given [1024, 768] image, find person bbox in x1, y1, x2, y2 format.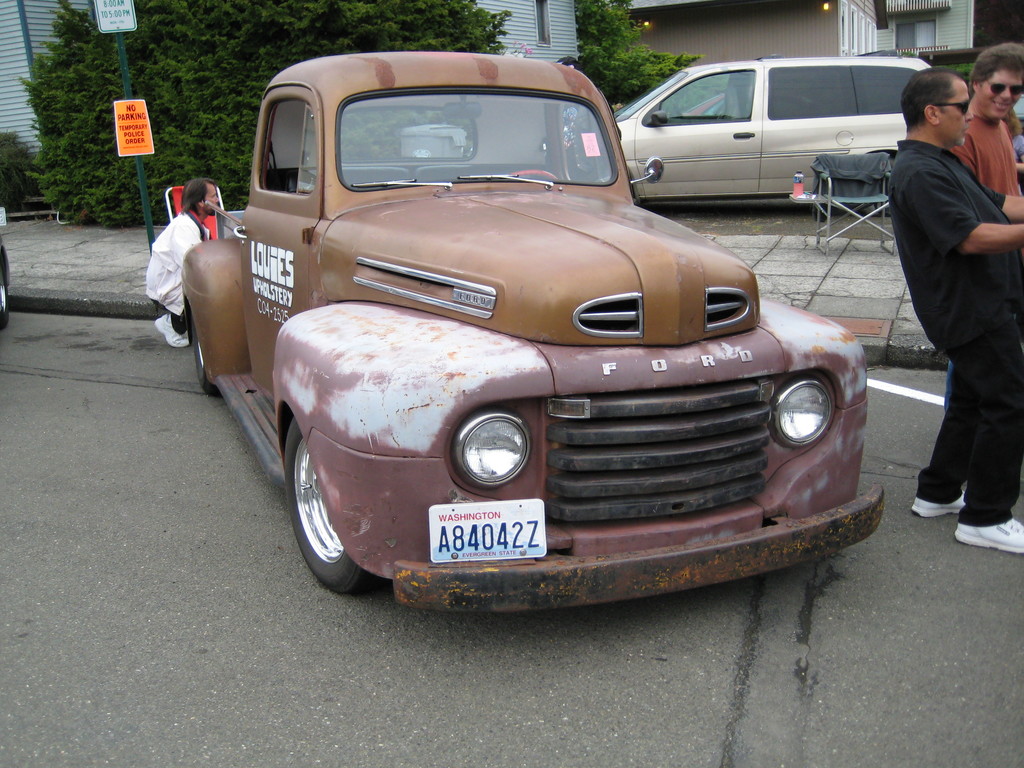
952, 38, 1023, 195.
